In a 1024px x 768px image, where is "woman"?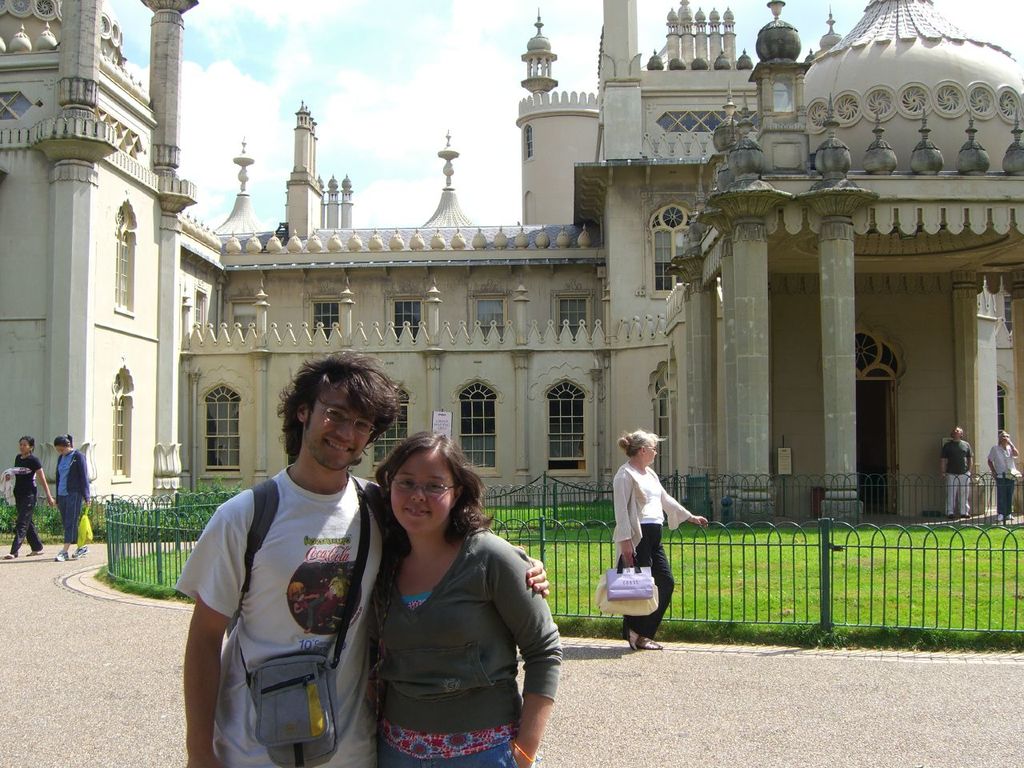
box(373, 427, 562, 767).
